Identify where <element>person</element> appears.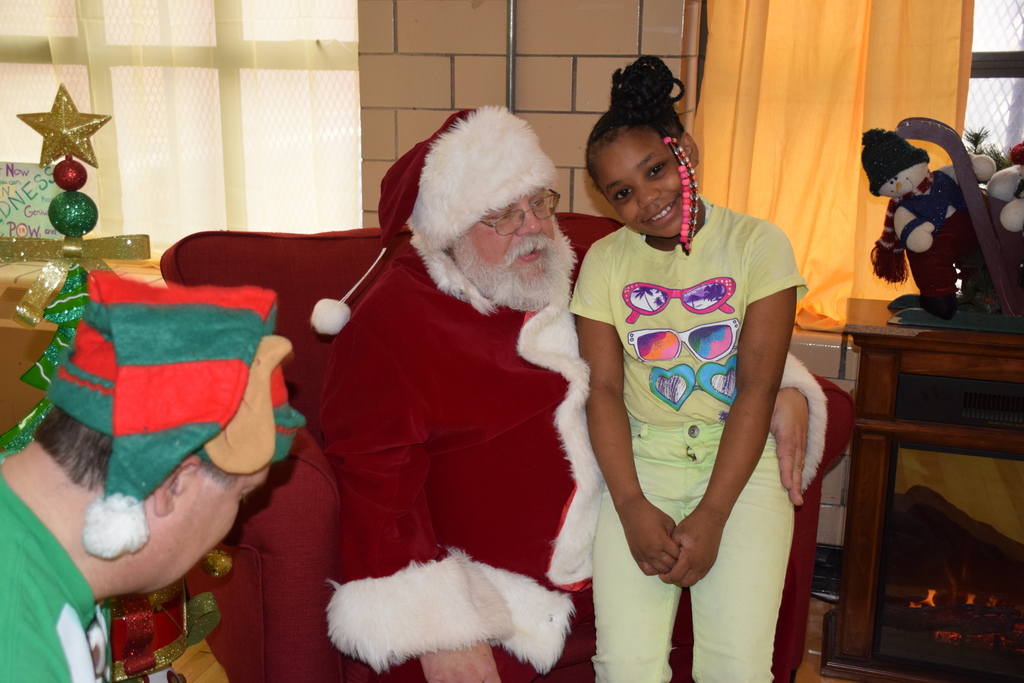
Appears at [x1=0, y1=269, x2=270, y2=682].
